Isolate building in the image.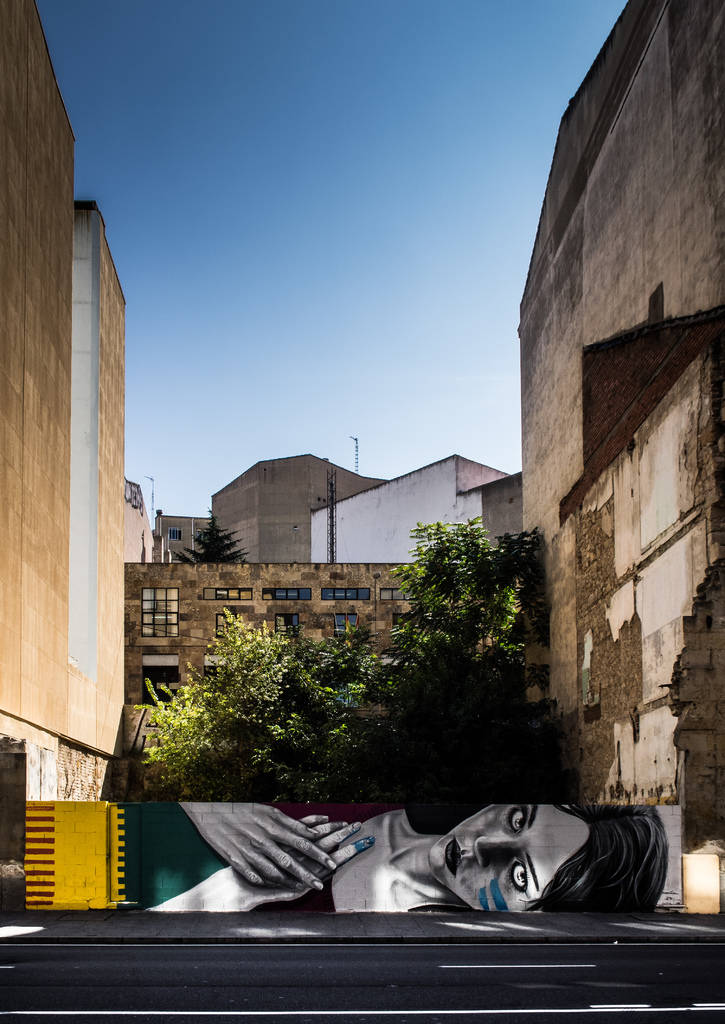
Isolated region: select_region(126, 479, 152, 561).
